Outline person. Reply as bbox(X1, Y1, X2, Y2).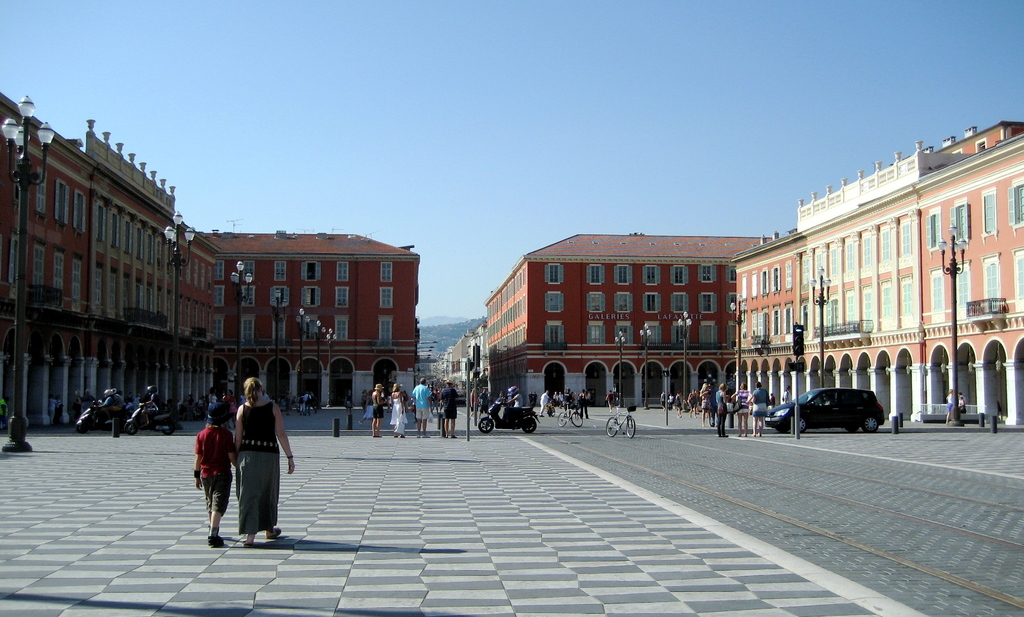
bbox(564, 384, 575, 411).
